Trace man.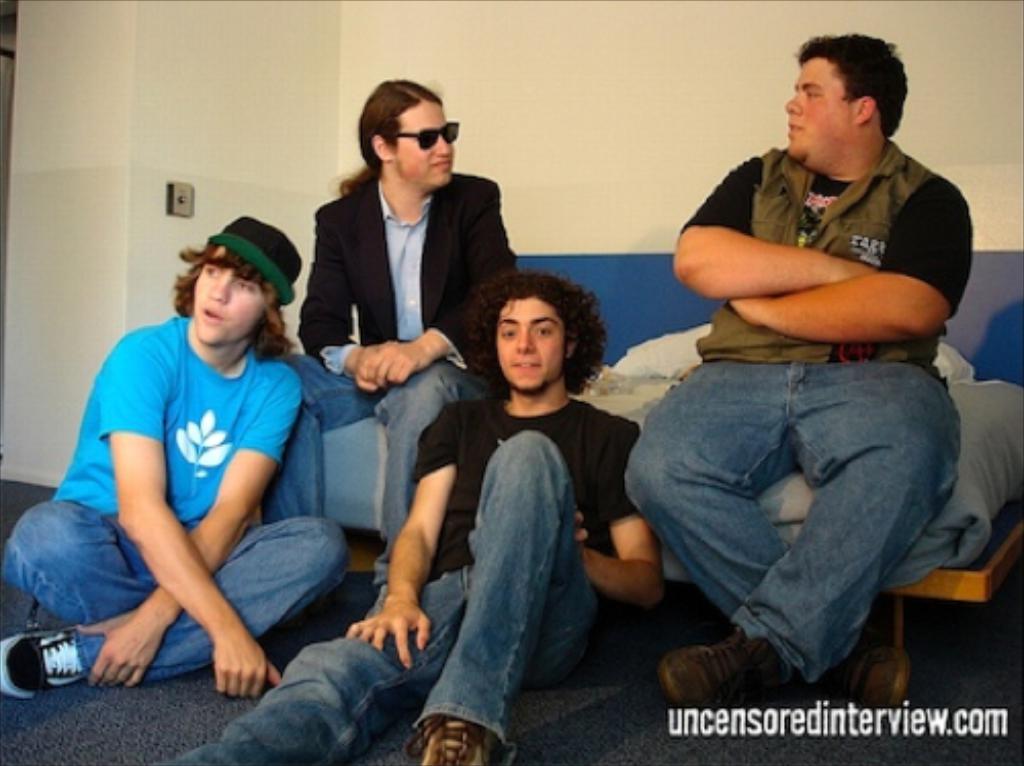
Traced to <box>158,272,674,764</box>.
